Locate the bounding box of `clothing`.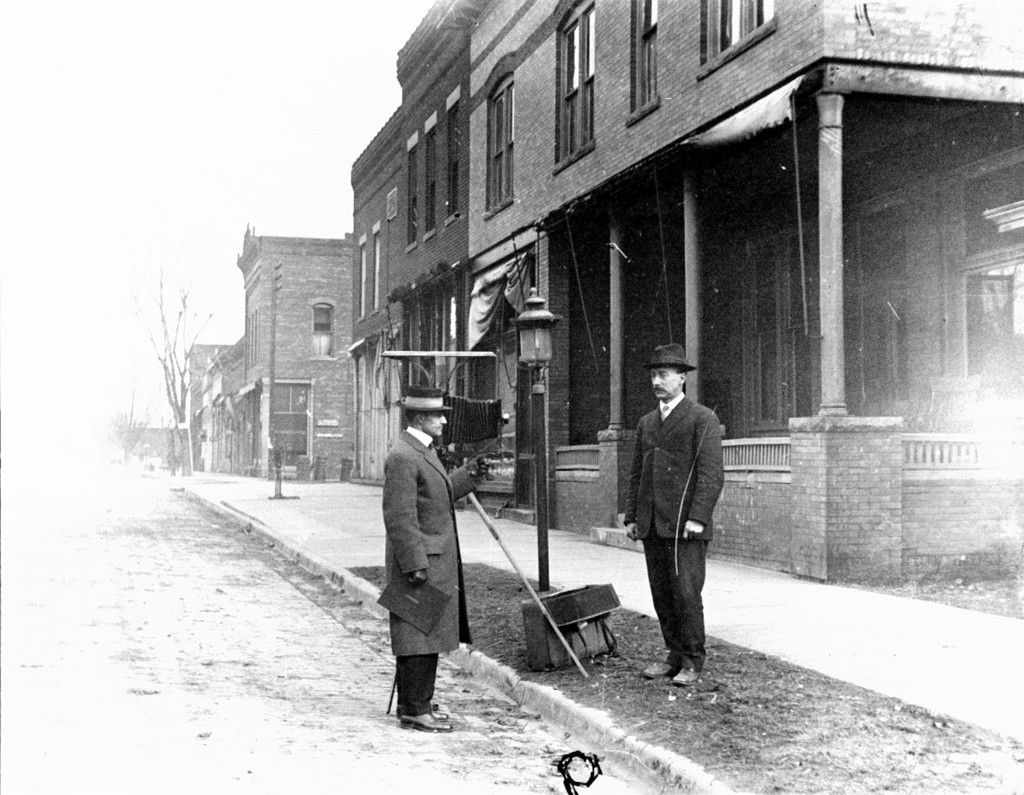
Bounding box: [left=371, top=398, right=479, bottom=706].
